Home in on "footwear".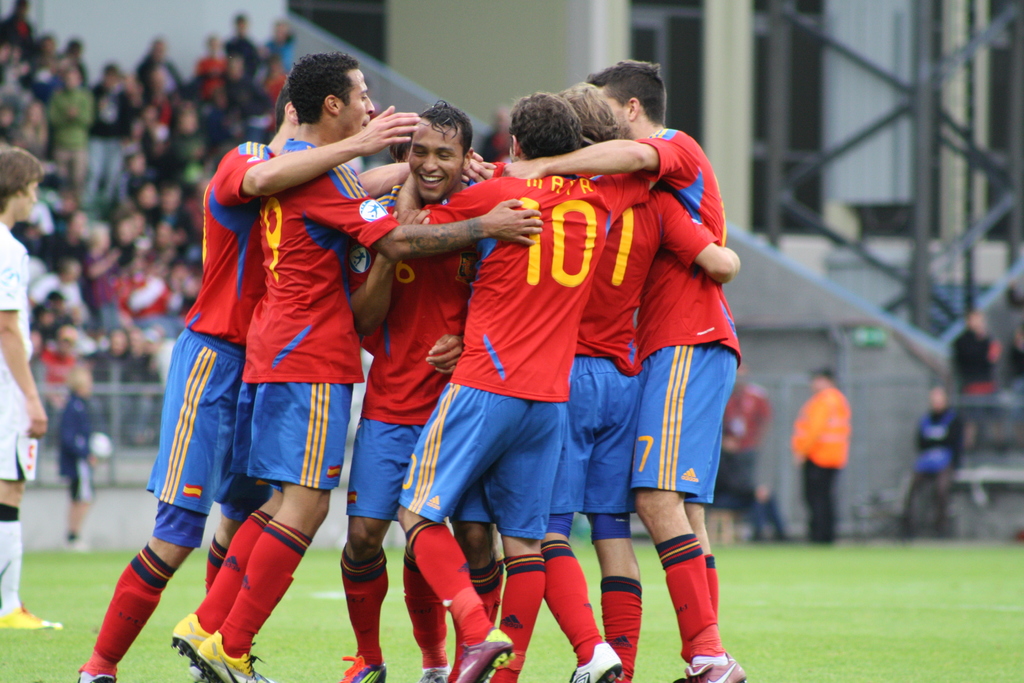
Homed in at {"left": 420, "top": 661, "right": 462, "bottom": 682}.
